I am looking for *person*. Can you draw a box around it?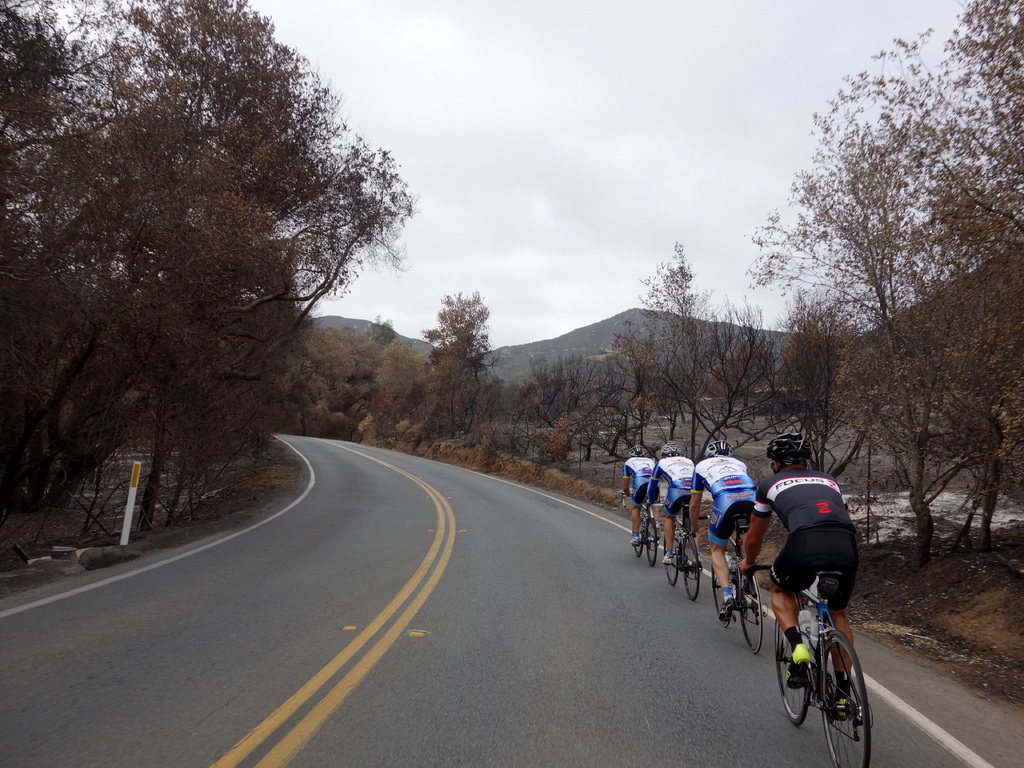
Sure, the bounding box is {"x1": 688, "y1": 437, "x2": 756, "y2": 614}.
